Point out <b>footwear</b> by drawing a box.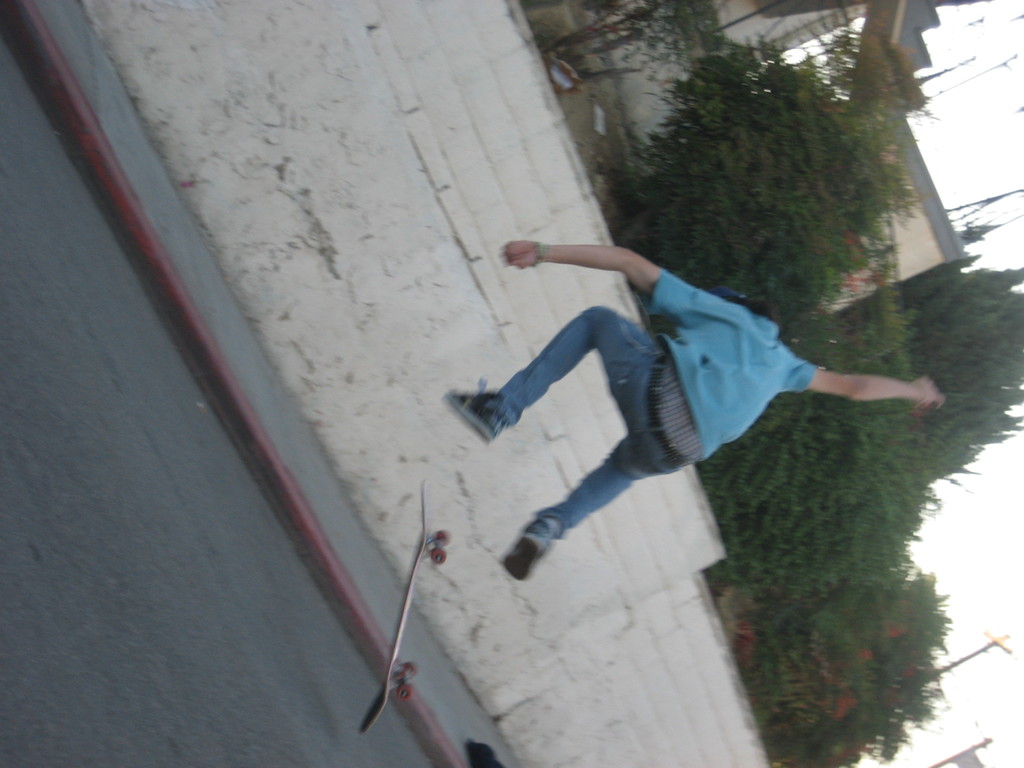
x1=440 y1=376 x2=511 y2=442.
